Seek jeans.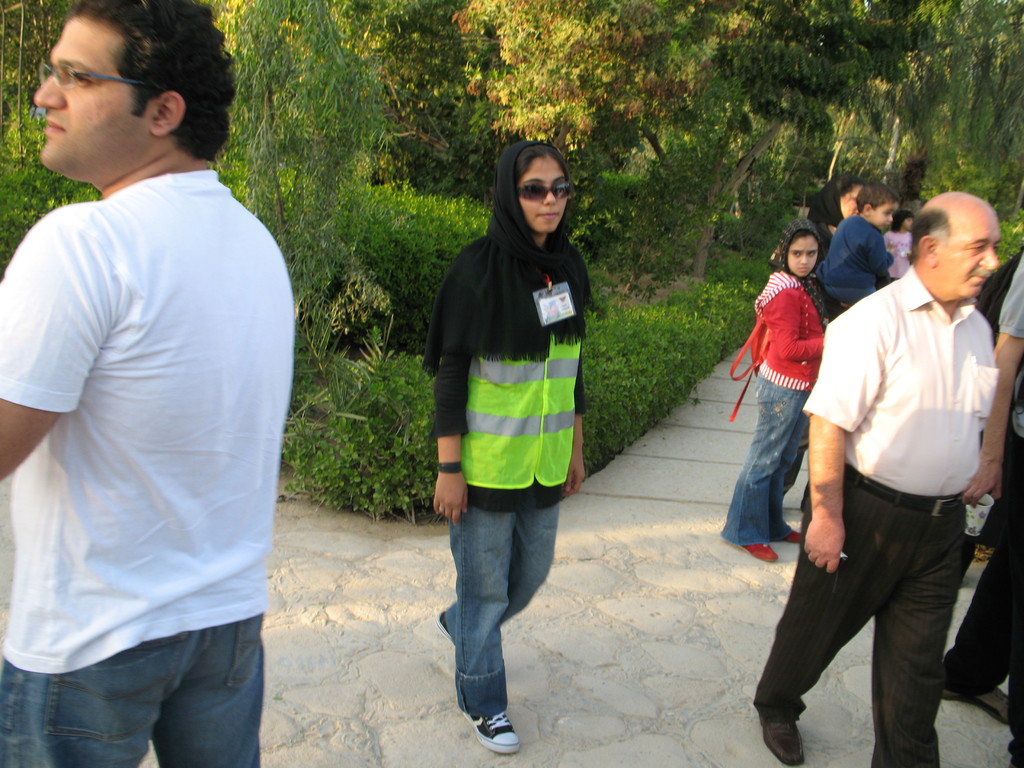
(439,478,562,742).
